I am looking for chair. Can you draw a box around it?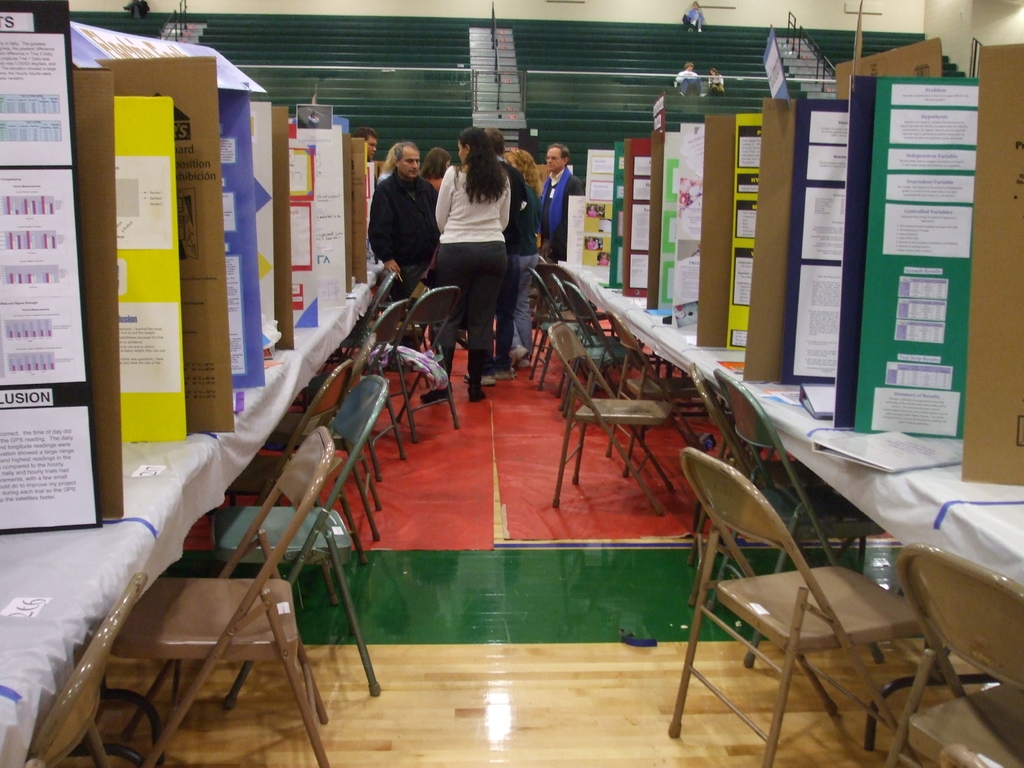
Sure, the bounding box is [left=541, top=307, right=669, bottom=520].
